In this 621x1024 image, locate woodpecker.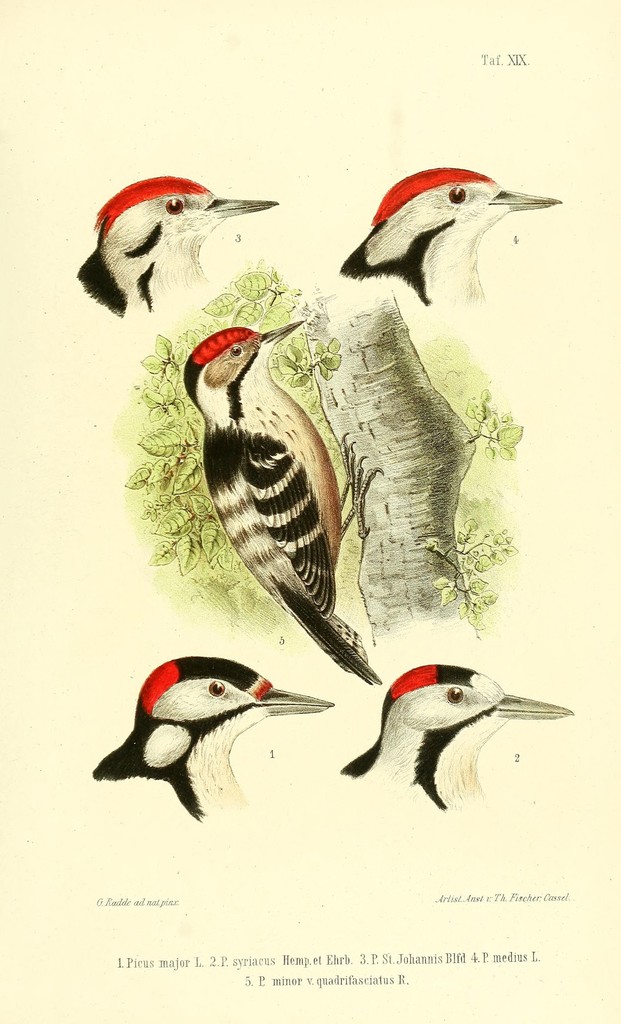
Bounding box: x1=336 y1=665 x2=572 y2=819.
